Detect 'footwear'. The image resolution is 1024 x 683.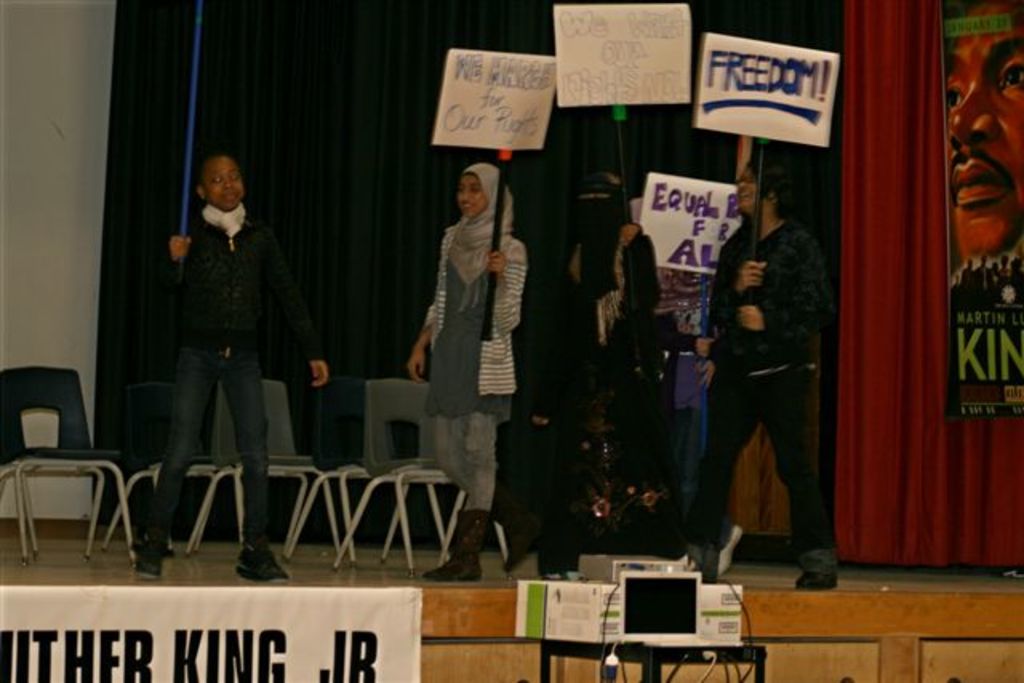
x1=234, y1=547, x2=291, y2=592.
